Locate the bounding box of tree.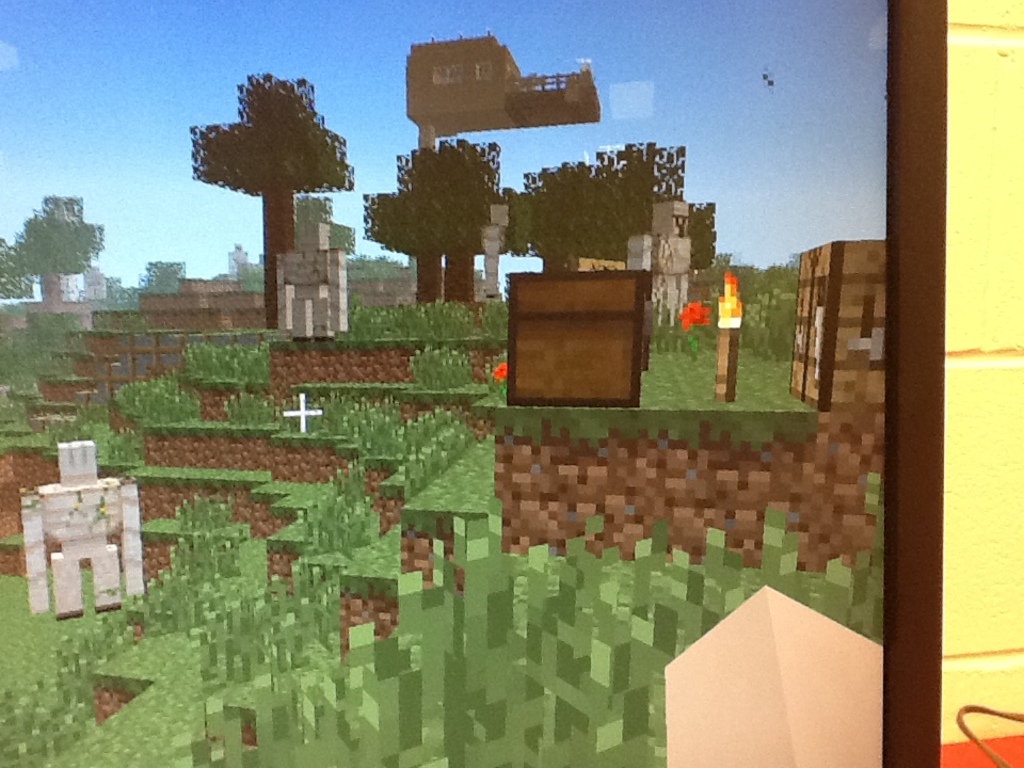
Bounding box: <box>362,134,518,307</box>.
